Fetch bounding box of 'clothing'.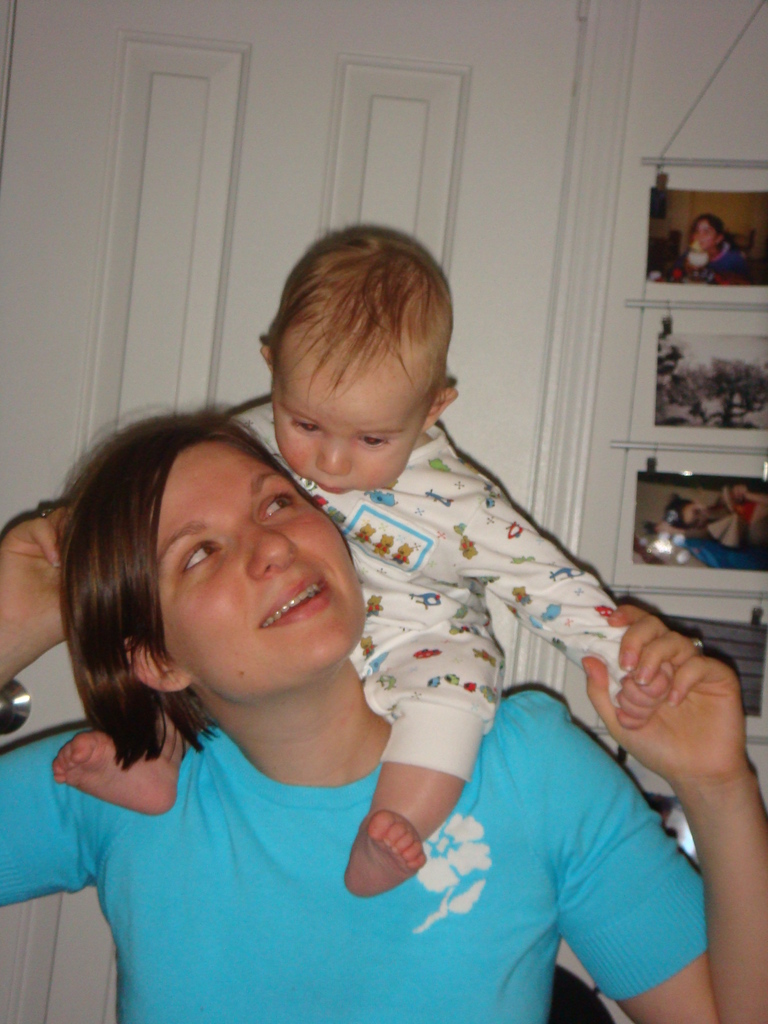
Bbox: box(0, 728, 716, 1021).
